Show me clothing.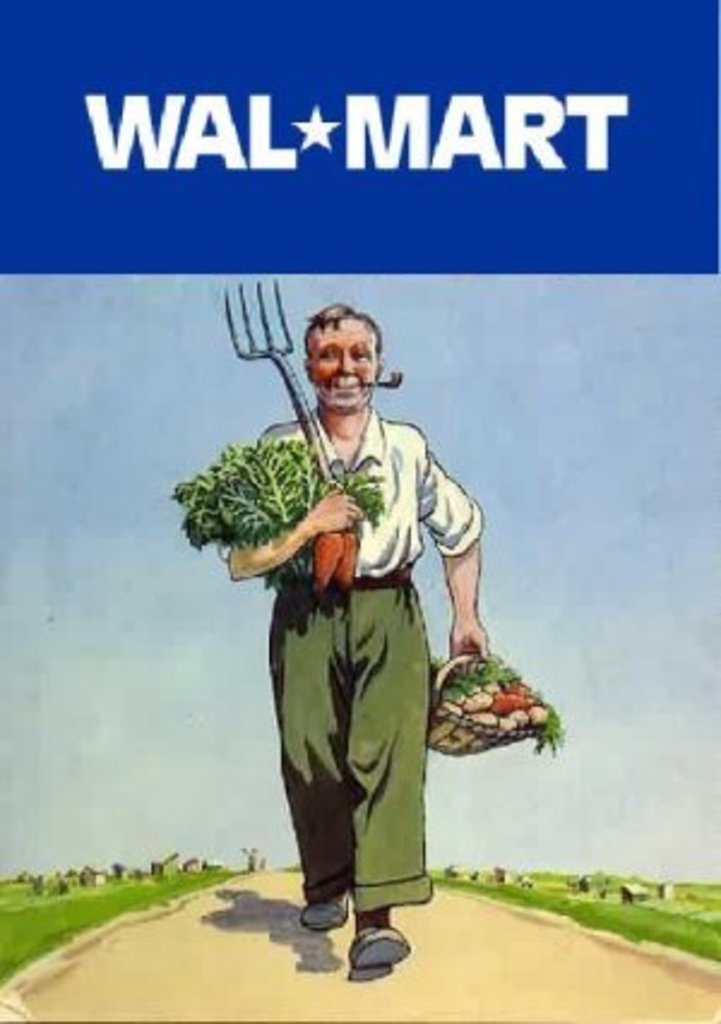
clothing is here: [x1=185, y1=337, x2=505, y2=865].
